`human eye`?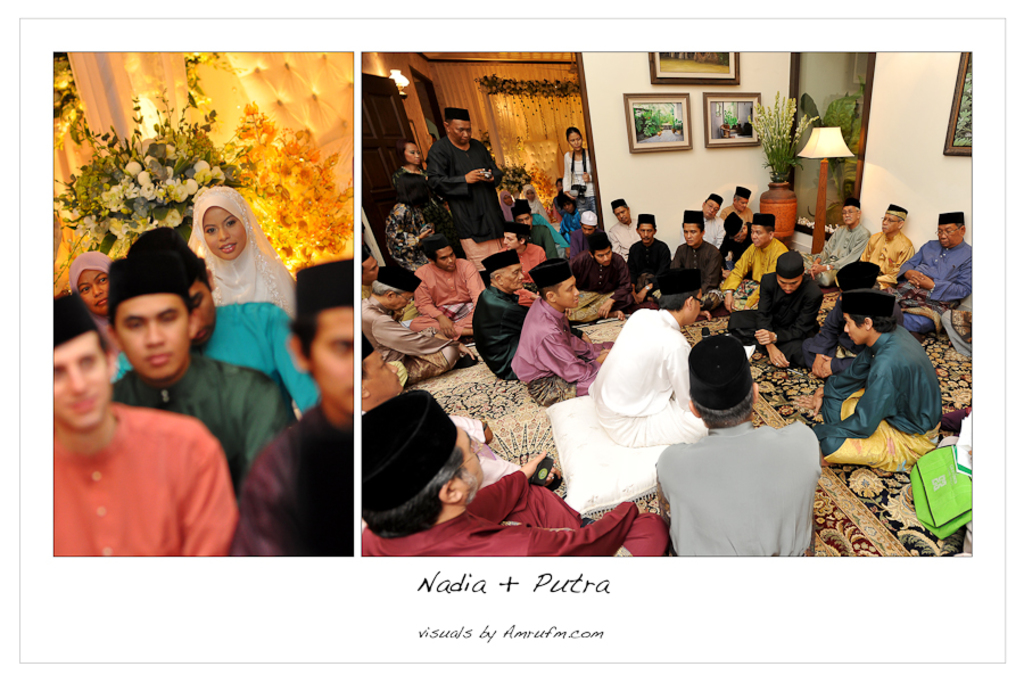
506,233,514,244
